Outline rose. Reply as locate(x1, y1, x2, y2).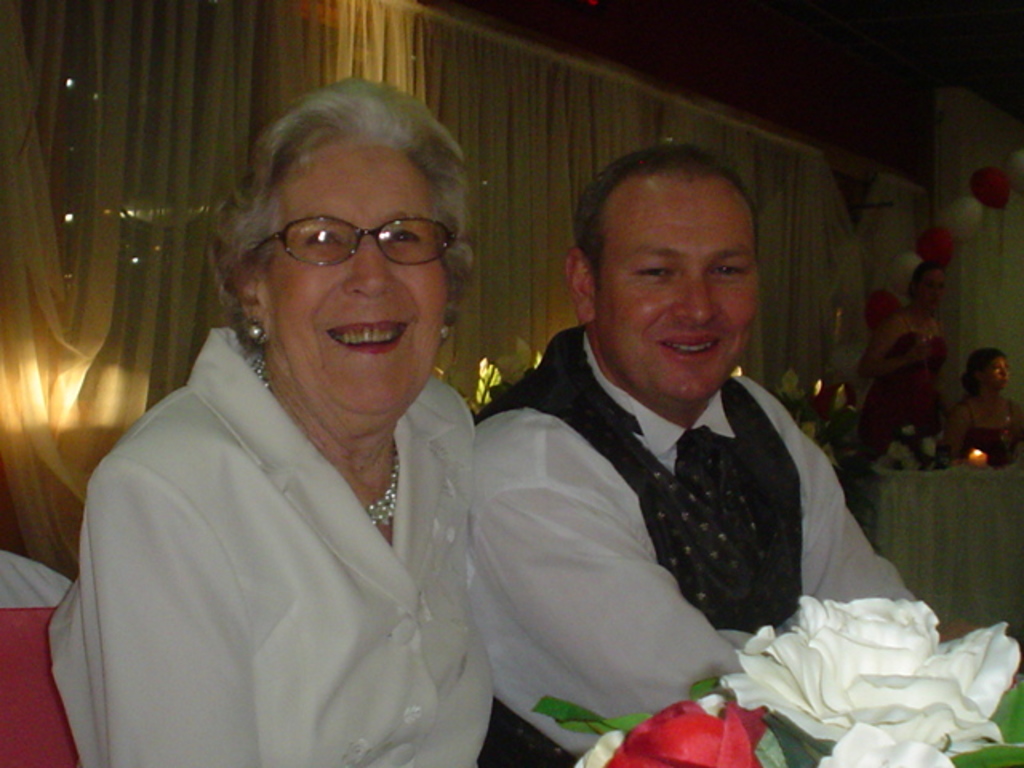
locate(605, 698, 768, 766).
